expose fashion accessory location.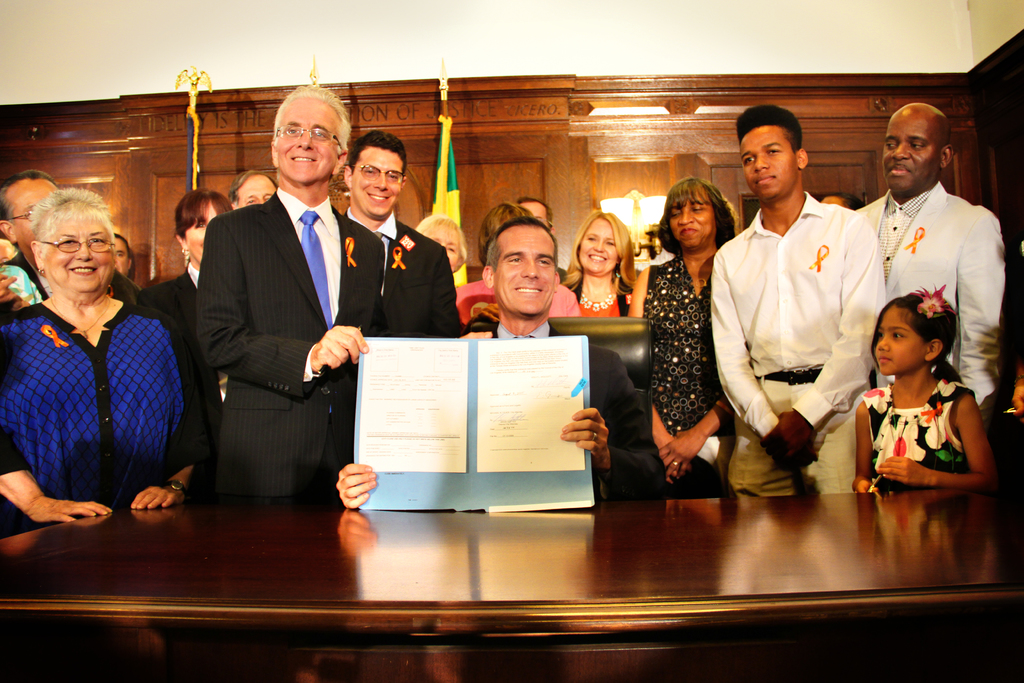
Exposed at <box>580,290,618,315</box>.
